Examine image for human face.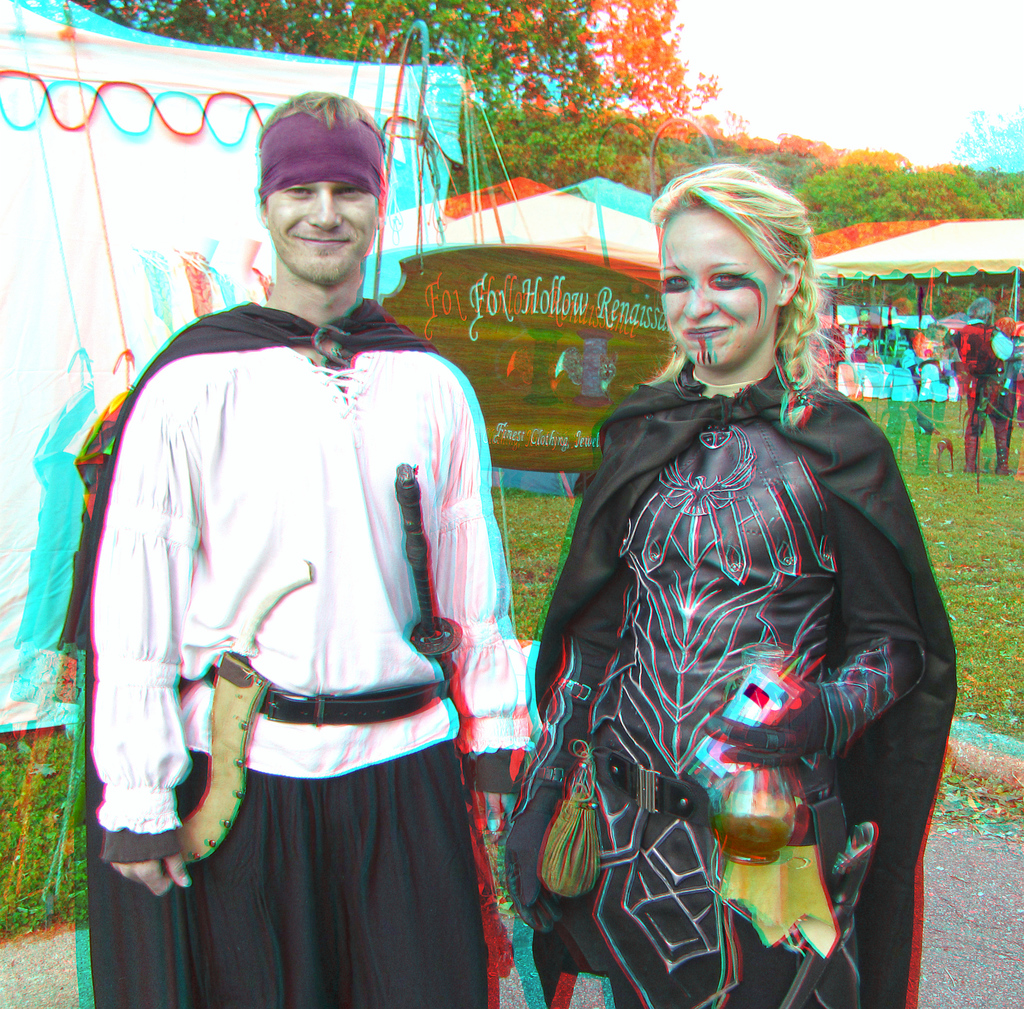
Examination result: x1=266, y1=181, x2=377, y2=285.
